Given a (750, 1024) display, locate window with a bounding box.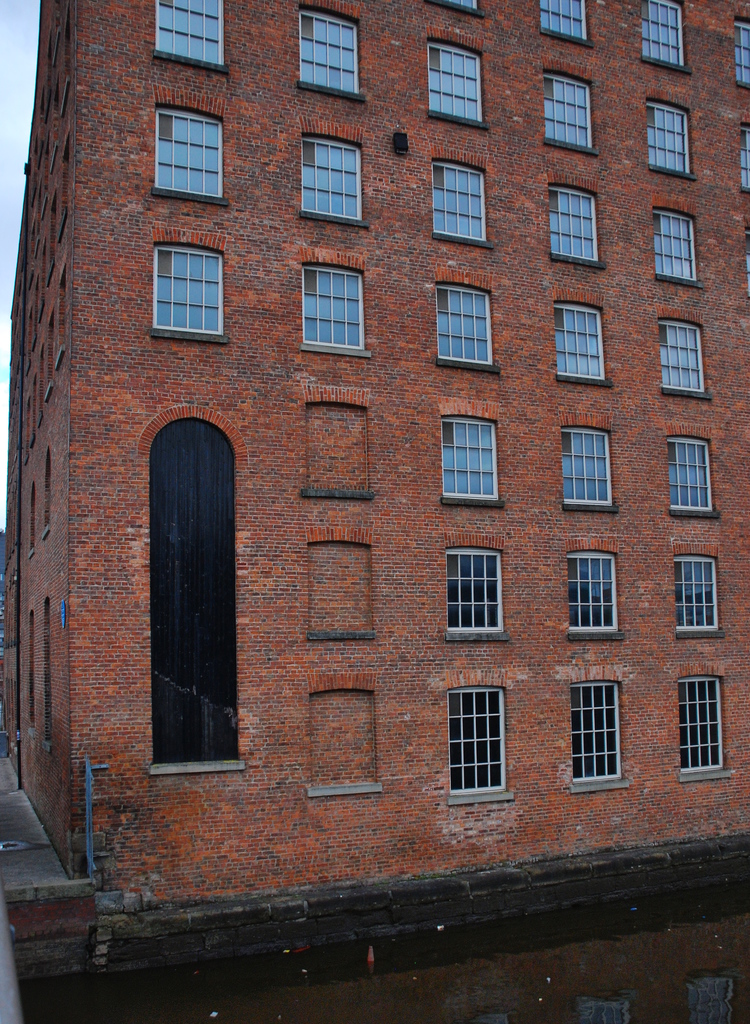
Located: (x1=662, y1=317, x2=702, y2=396).
